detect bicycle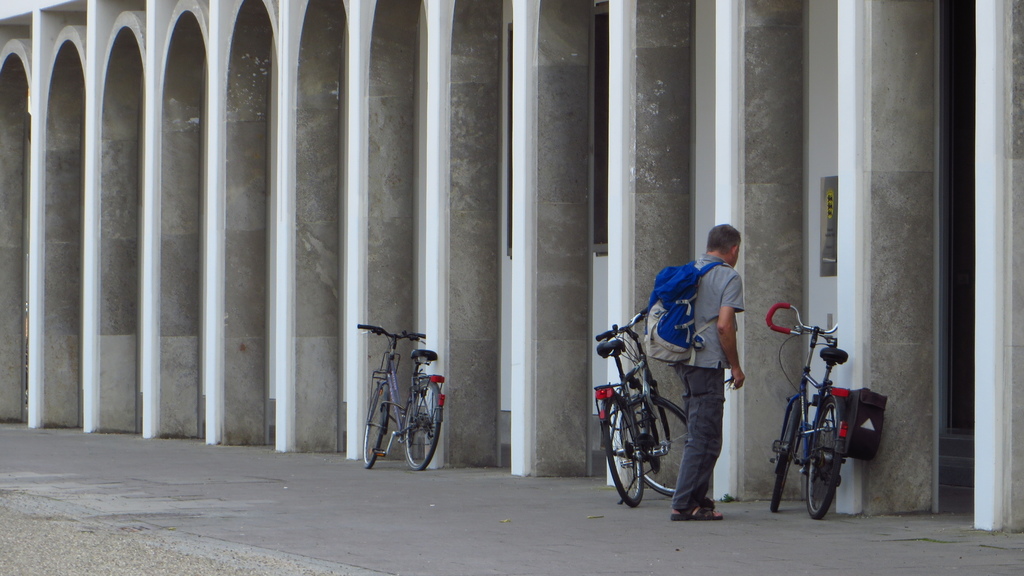
594/310/689/513
